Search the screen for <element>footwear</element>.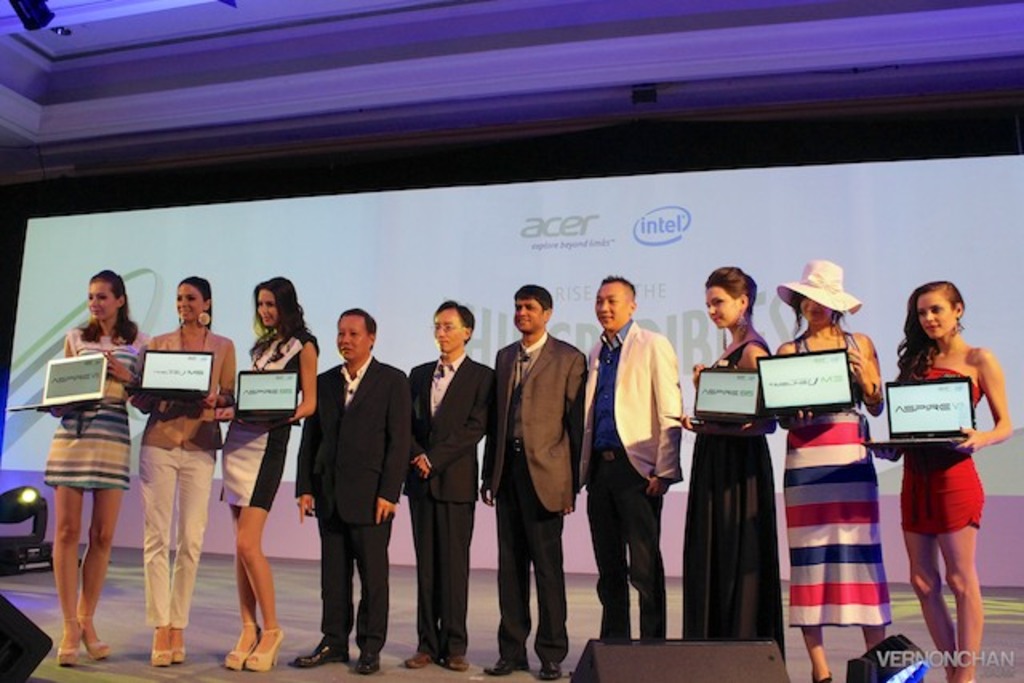
Found at <bbox>245, 629, 283, 672</bbox>.
